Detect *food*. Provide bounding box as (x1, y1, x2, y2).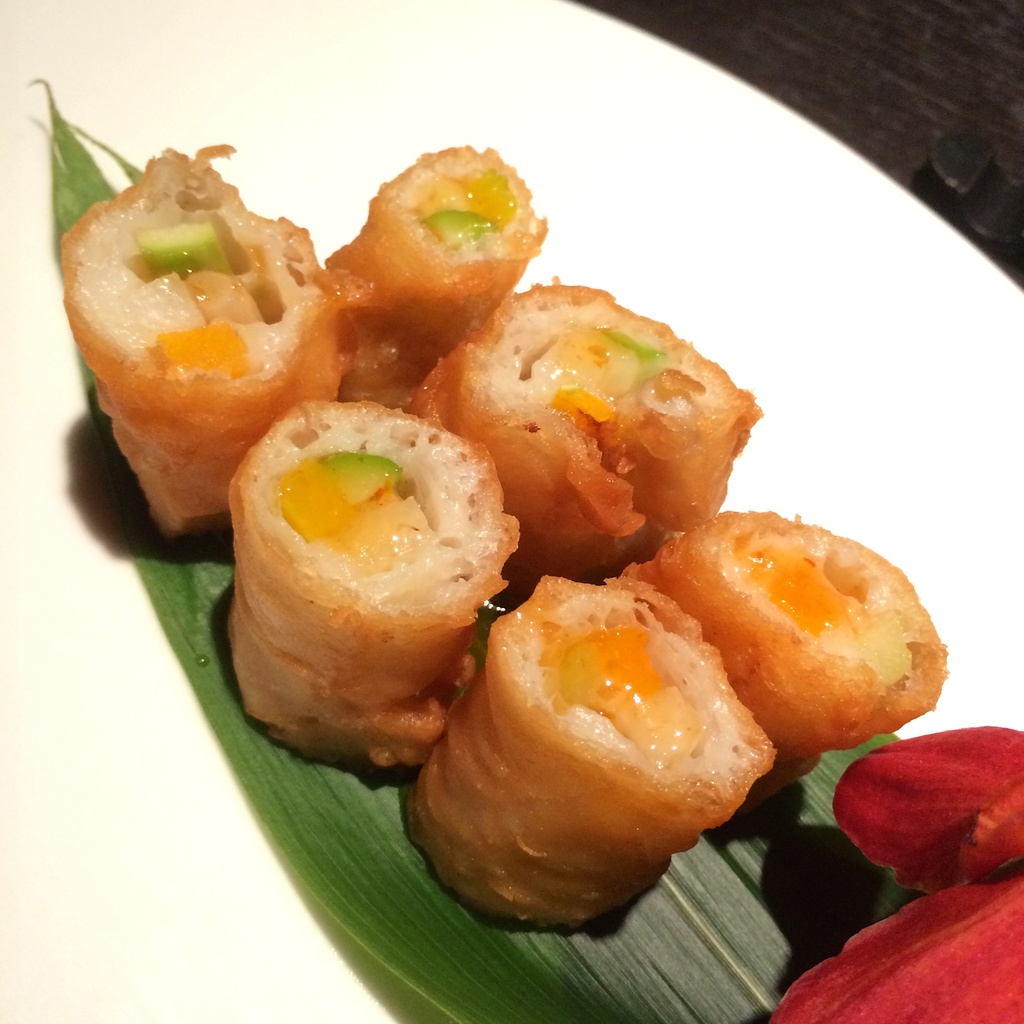
(322, 131, 543, 396).
